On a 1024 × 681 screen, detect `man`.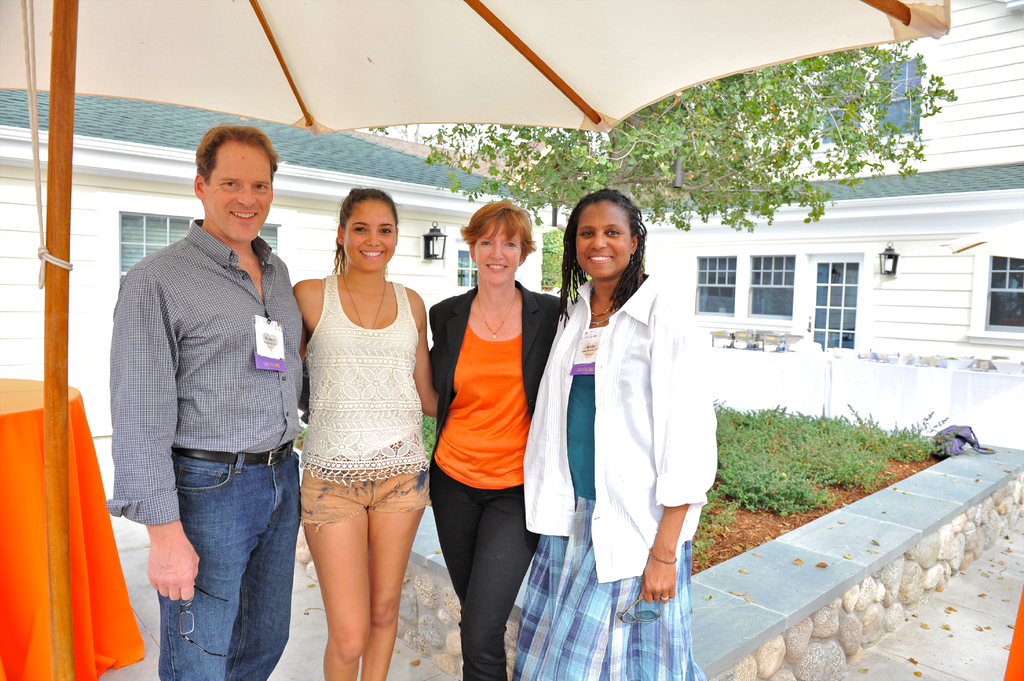
box(100, 134, 323, 669).
